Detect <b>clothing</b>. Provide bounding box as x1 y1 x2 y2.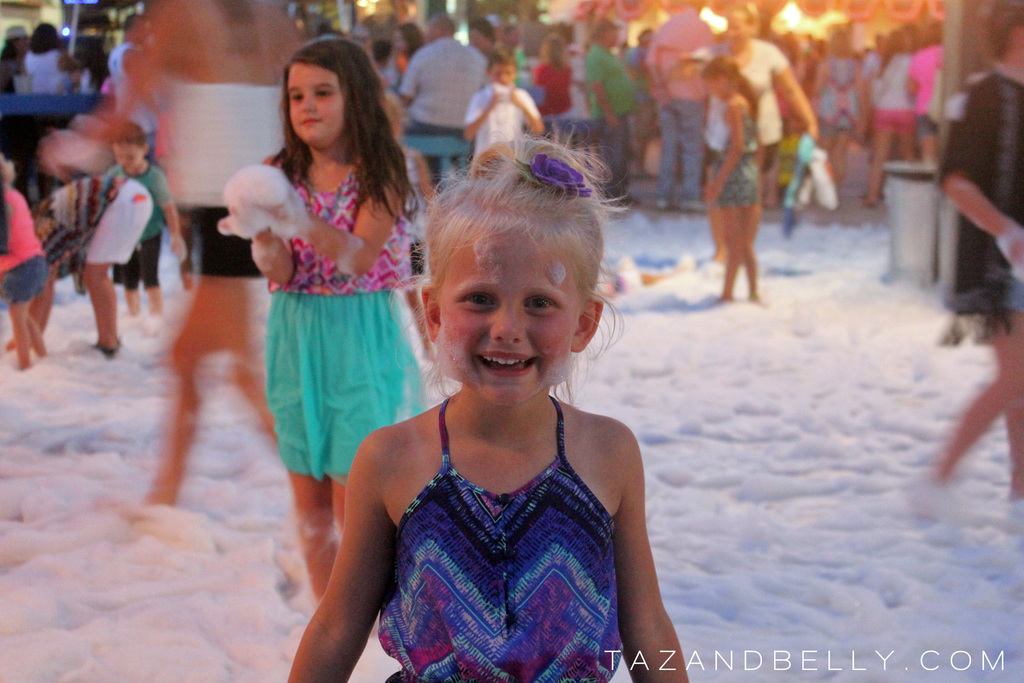
580 37 645 199.
